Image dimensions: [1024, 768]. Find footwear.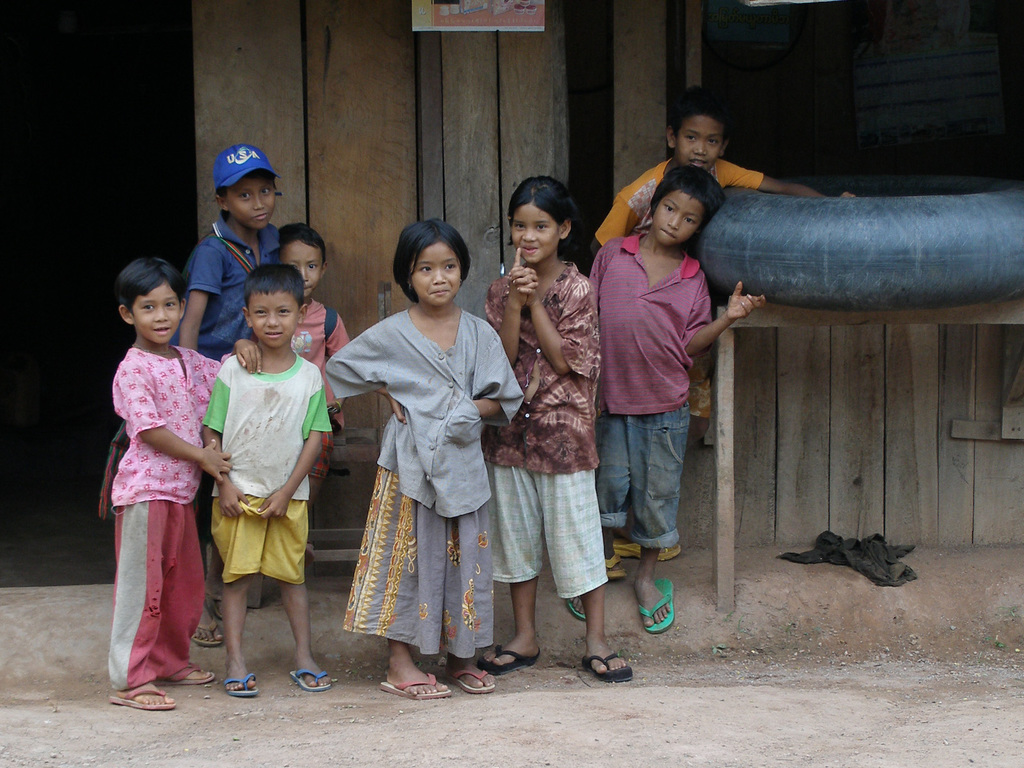
478, 646, 539, 676.
